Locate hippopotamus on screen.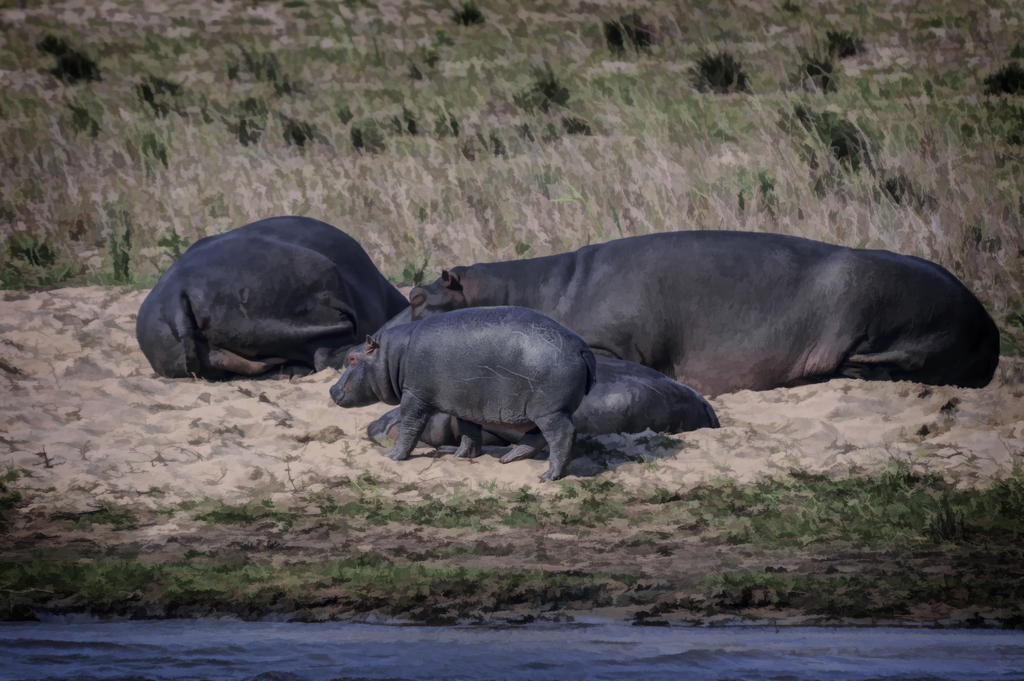
On screen at [x1=329, y1=305, x2=595, y2=484].
